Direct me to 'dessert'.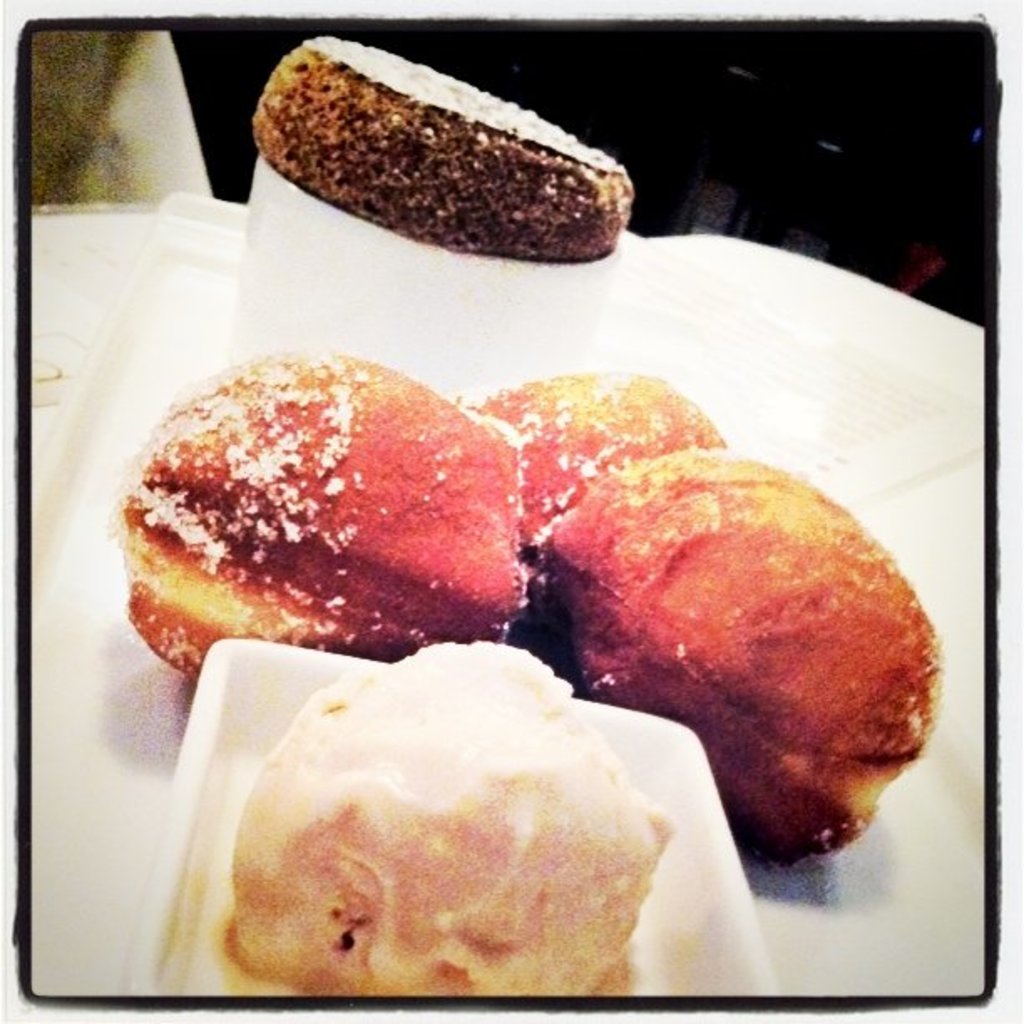
Direction: [x1=104, y1=340, x2=544, y2=688].
